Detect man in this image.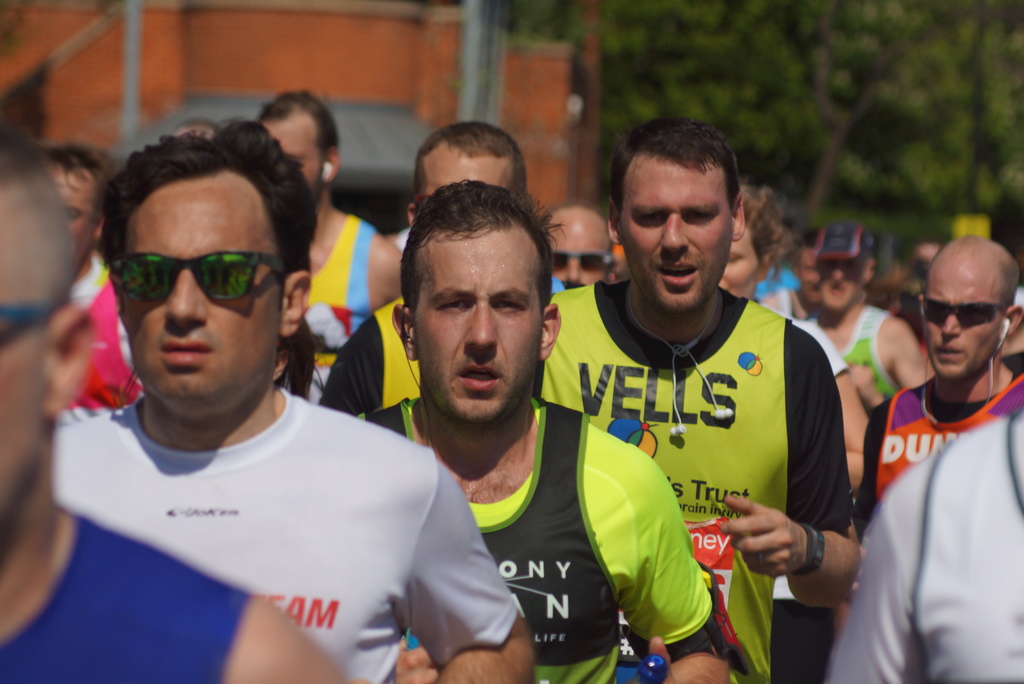
Detection: crop(803, 221, 934, 415).
